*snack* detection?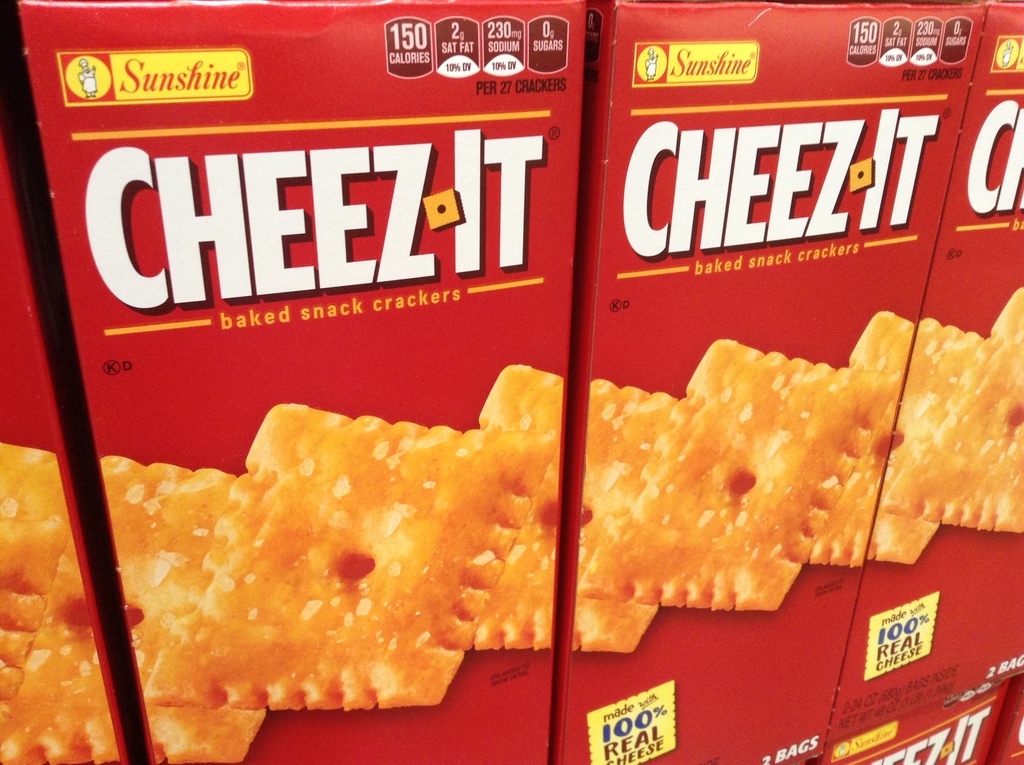
bbox(569, 331, 924, 631)
